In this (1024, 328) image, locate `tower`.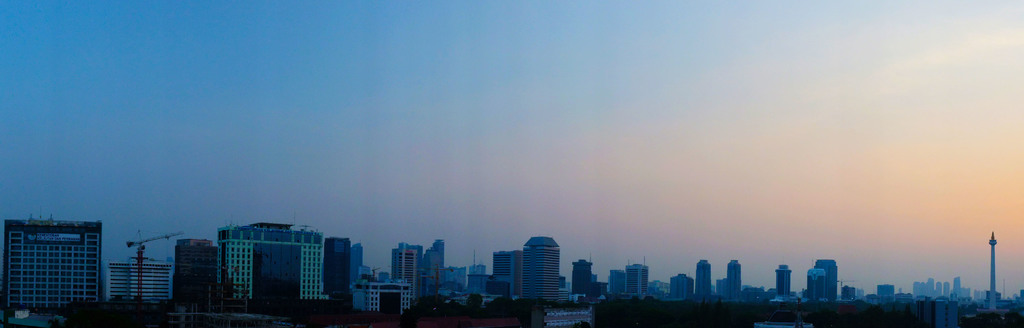
Bounding box: [left=10, top=203, right=104, bottom=315].
